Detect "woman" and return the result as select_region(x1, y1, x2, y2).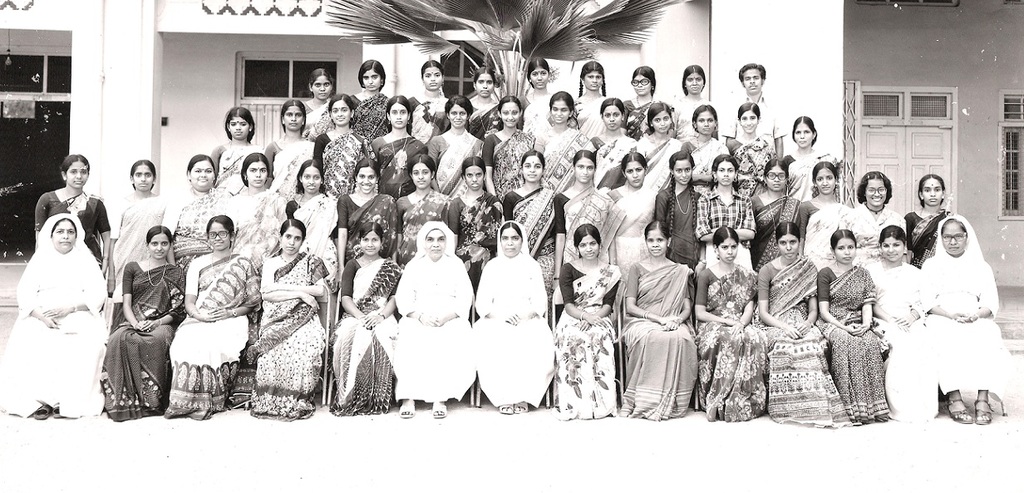
select_region(755, 222, 857, 424).
